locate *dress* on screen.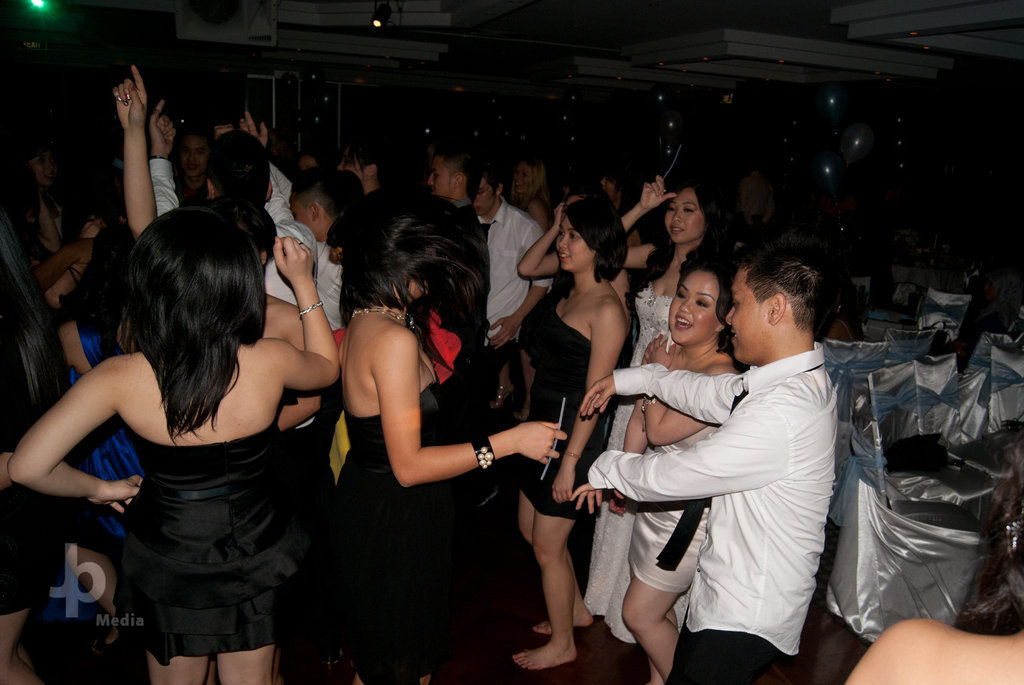
On screen at left=319, top=414, right=539, bottom=684.
